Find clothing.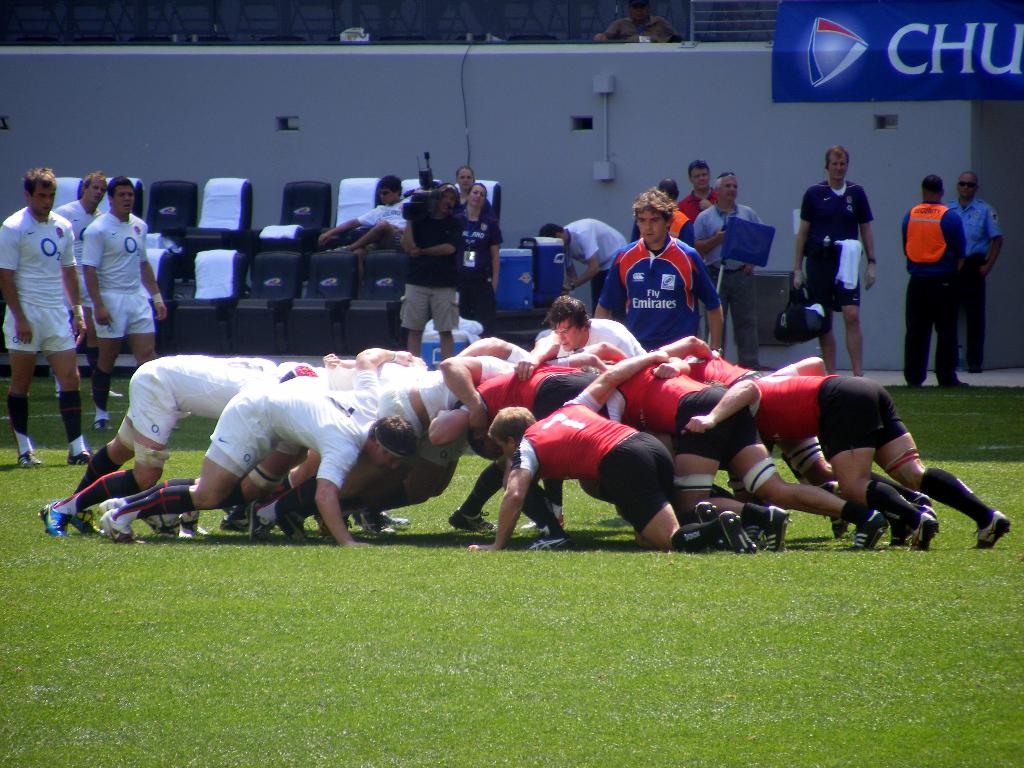
{"left": 567, "top": 212, "right": 629, "bottom": 314}.
